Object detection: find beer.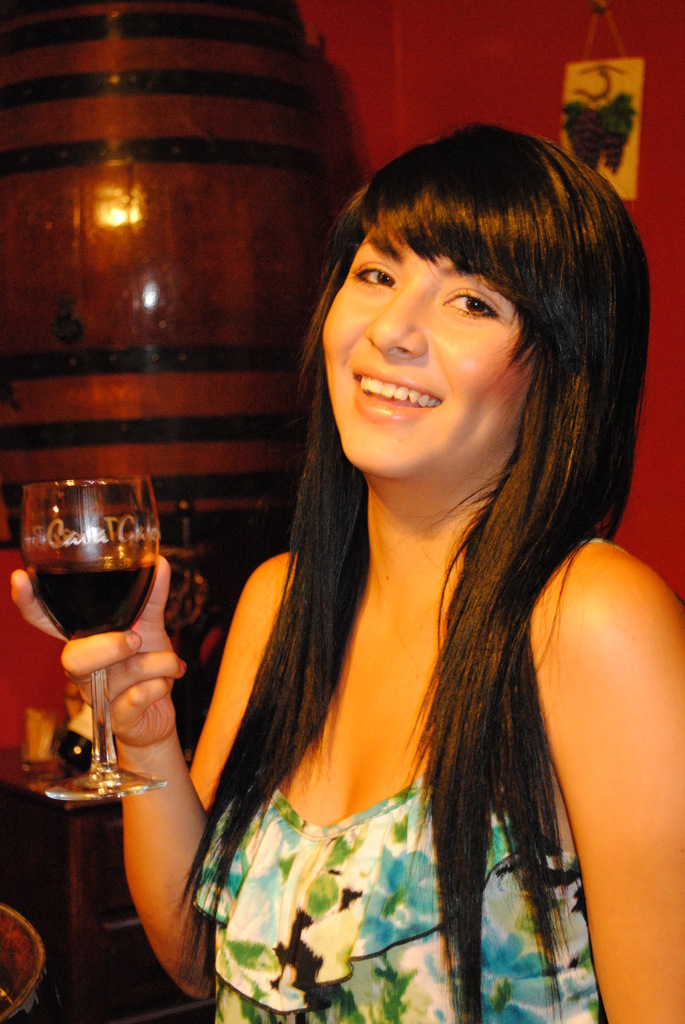
<region>15, 477, 172, 848</region>.
